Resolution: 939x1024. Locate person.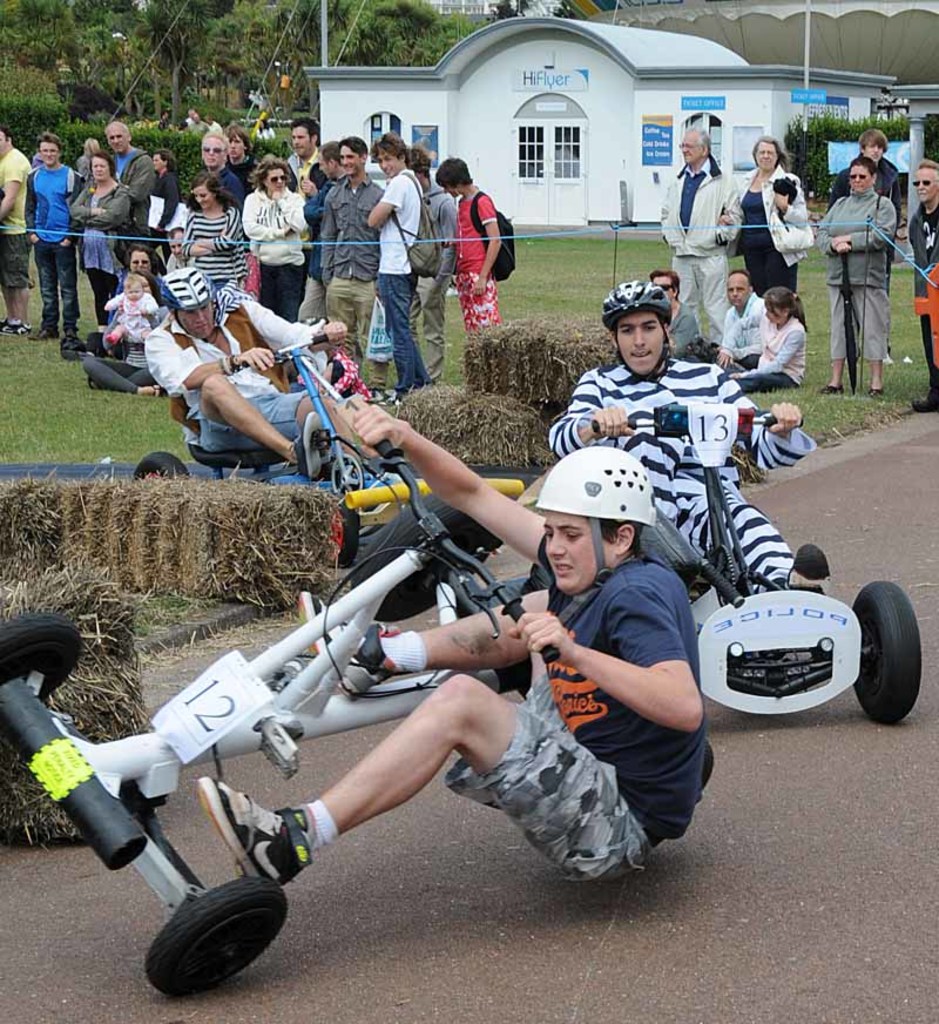
bbox=[903, 154, 938, 415].
